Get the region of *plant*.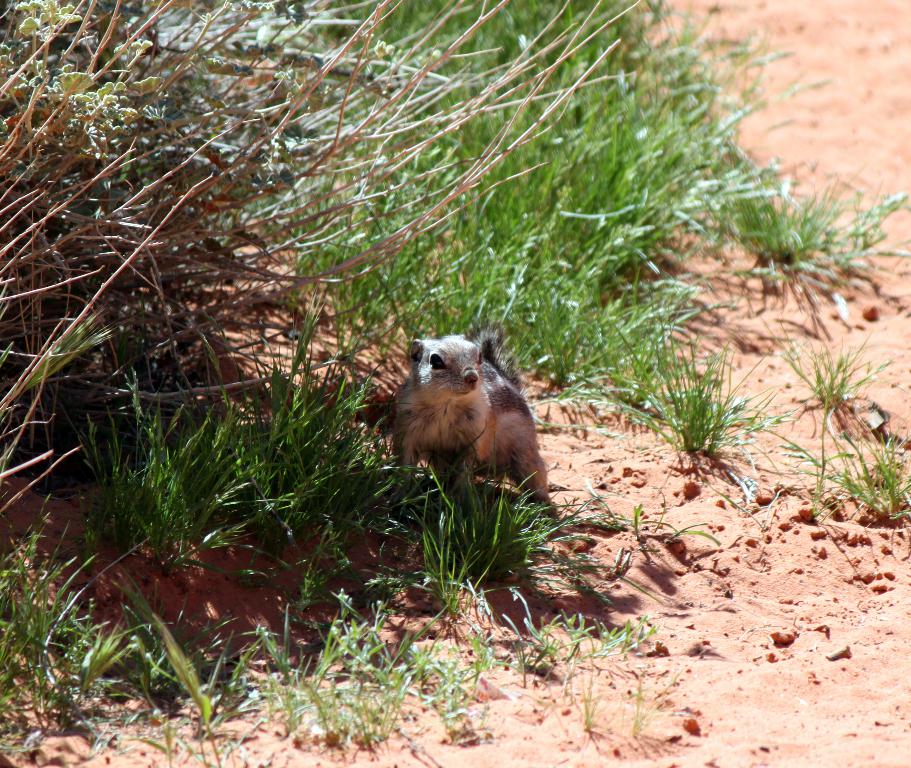
rect(0, 0, 639, 522).
